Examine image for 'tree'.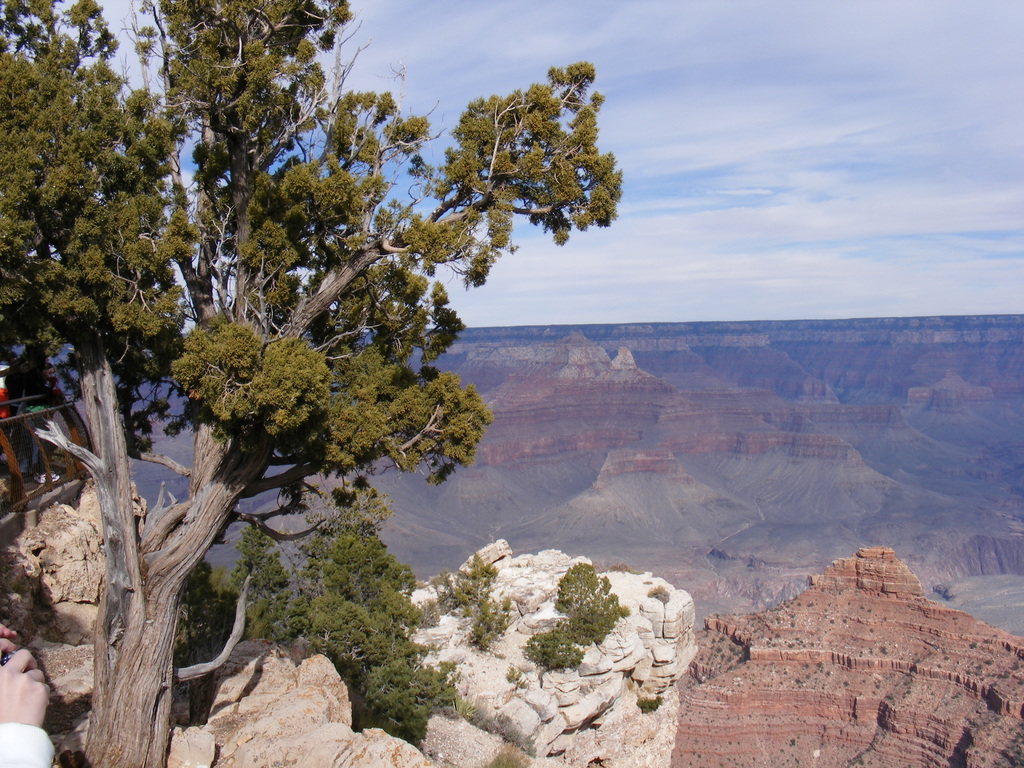
Examination result: region(56, 24, 674, 686).
